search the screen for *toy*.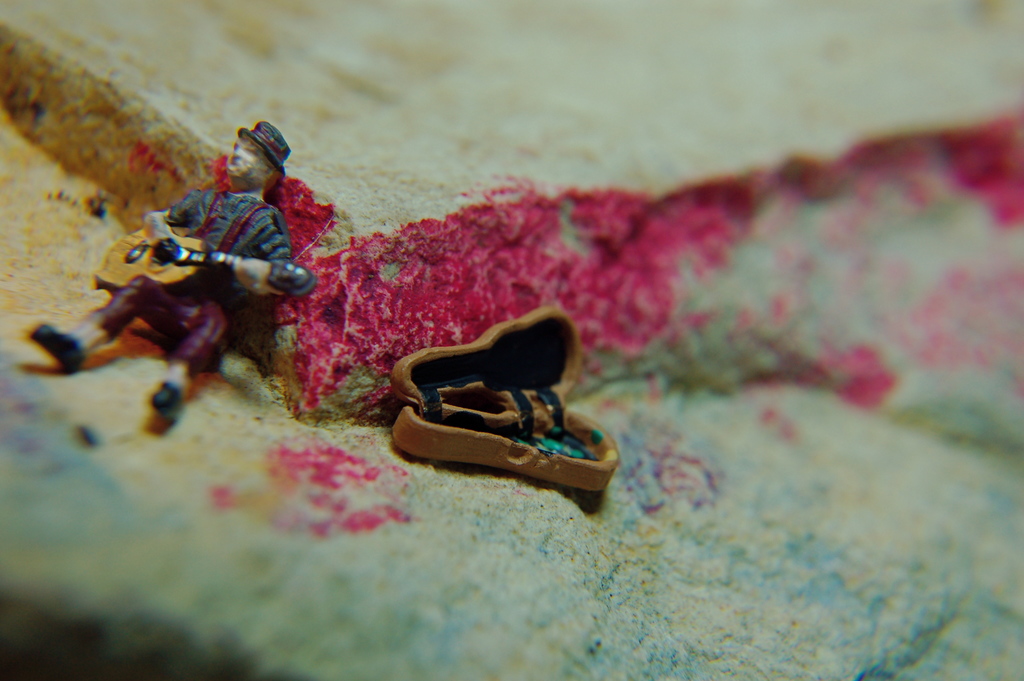
Found at x1=54, y1=136, x2=349, y2=418.
